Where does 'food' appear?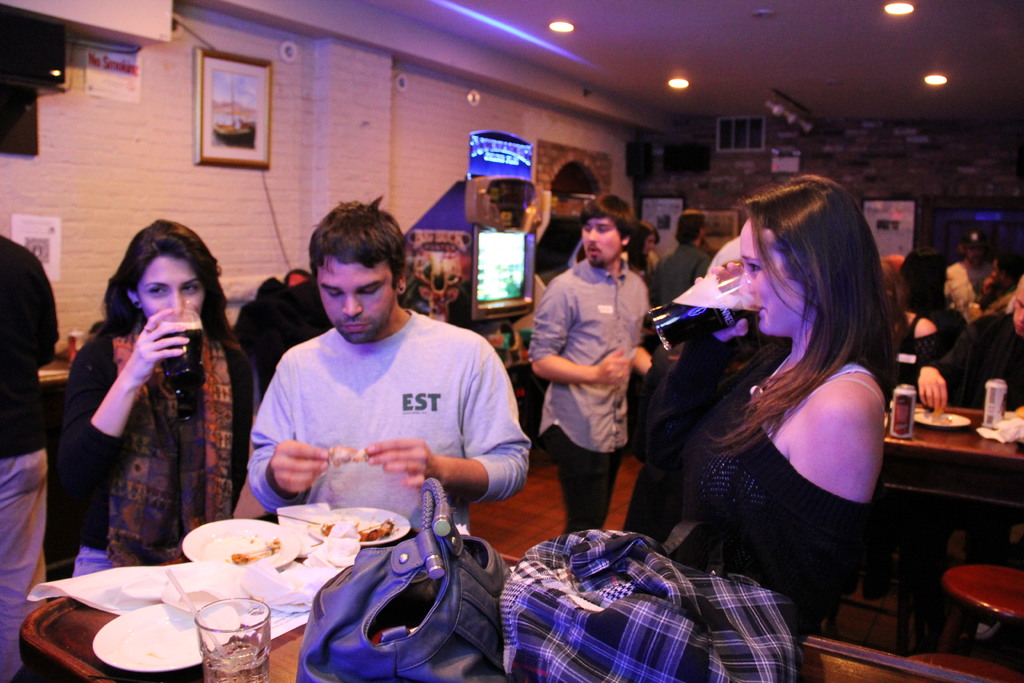
Appears at region(312, 516, 393, 544).
